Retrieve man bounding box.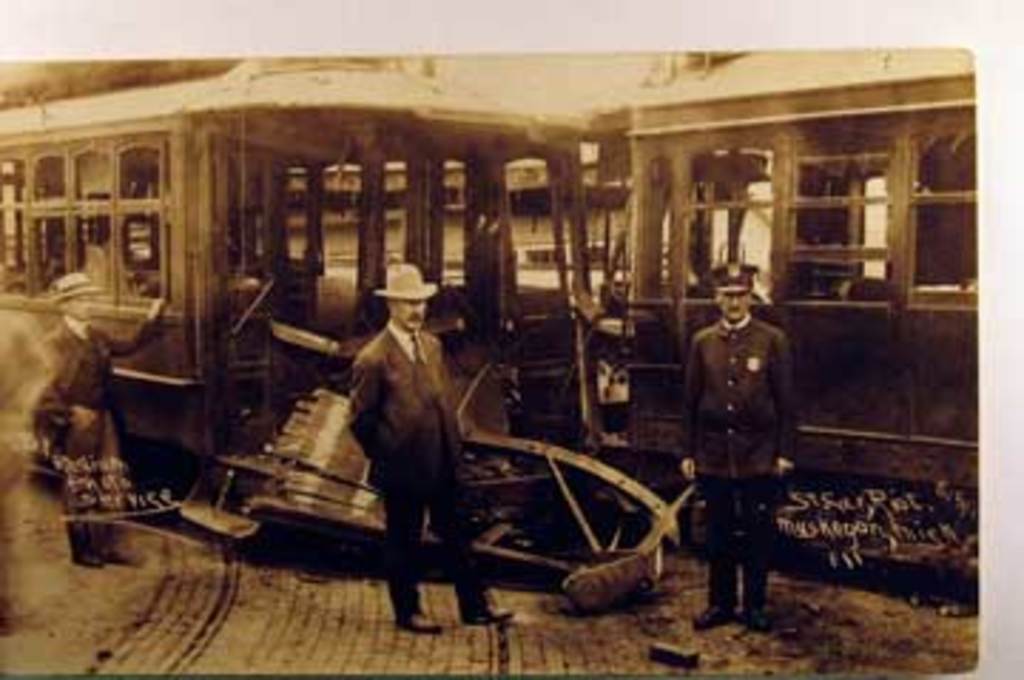
Bounding box: crop(31, 270, 174, 572).
